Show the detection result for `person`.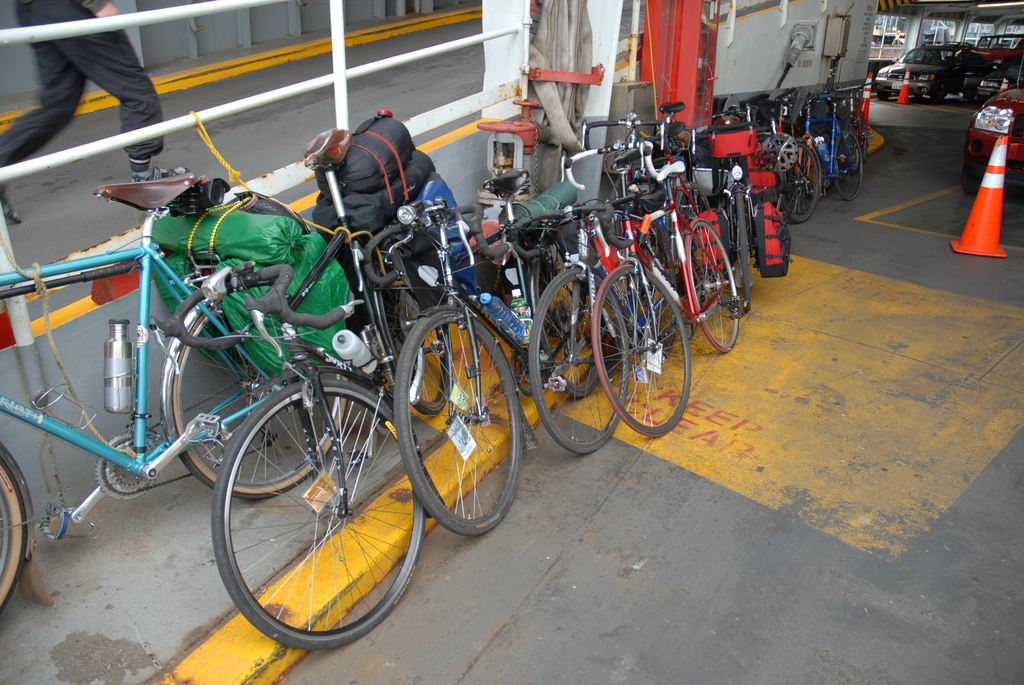
5, 3, 168, 172.
